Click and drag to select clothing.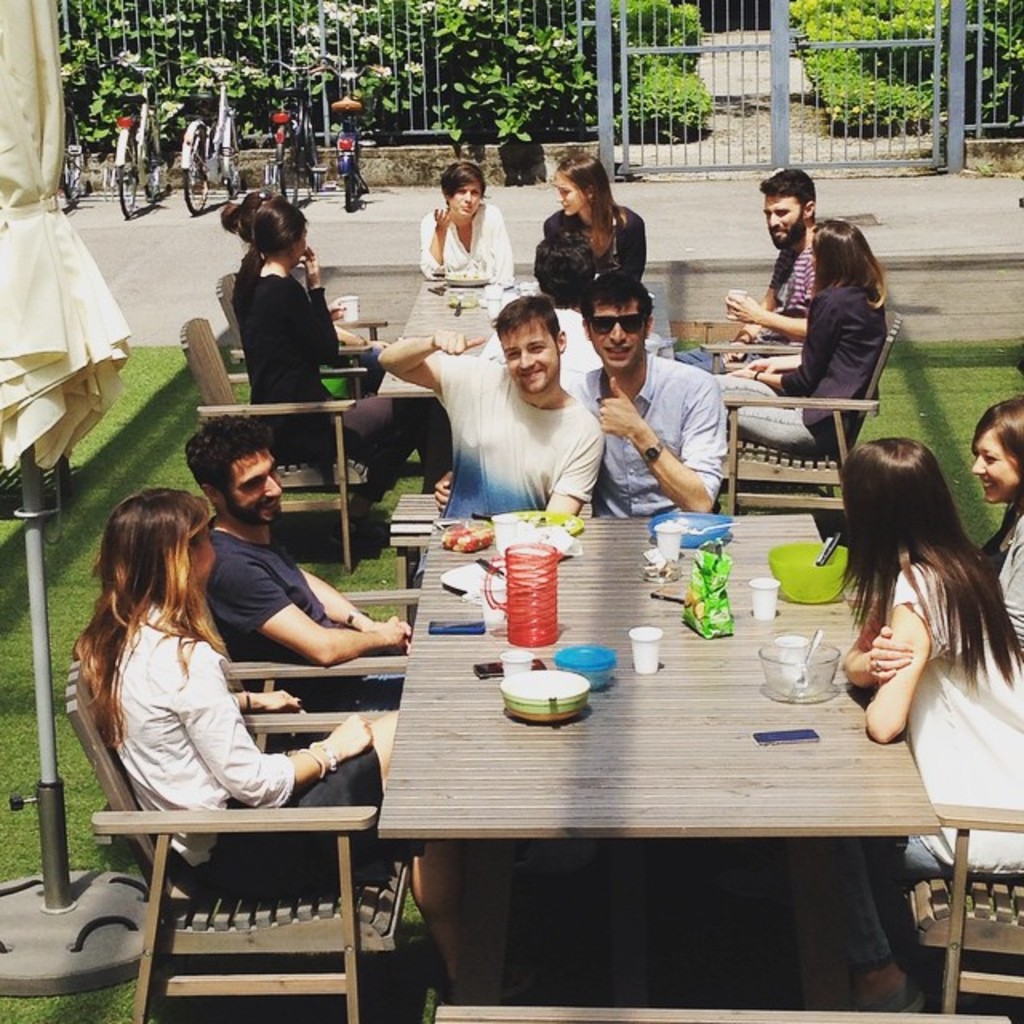
Selection: bbox=[104, 598, 394, 888].
